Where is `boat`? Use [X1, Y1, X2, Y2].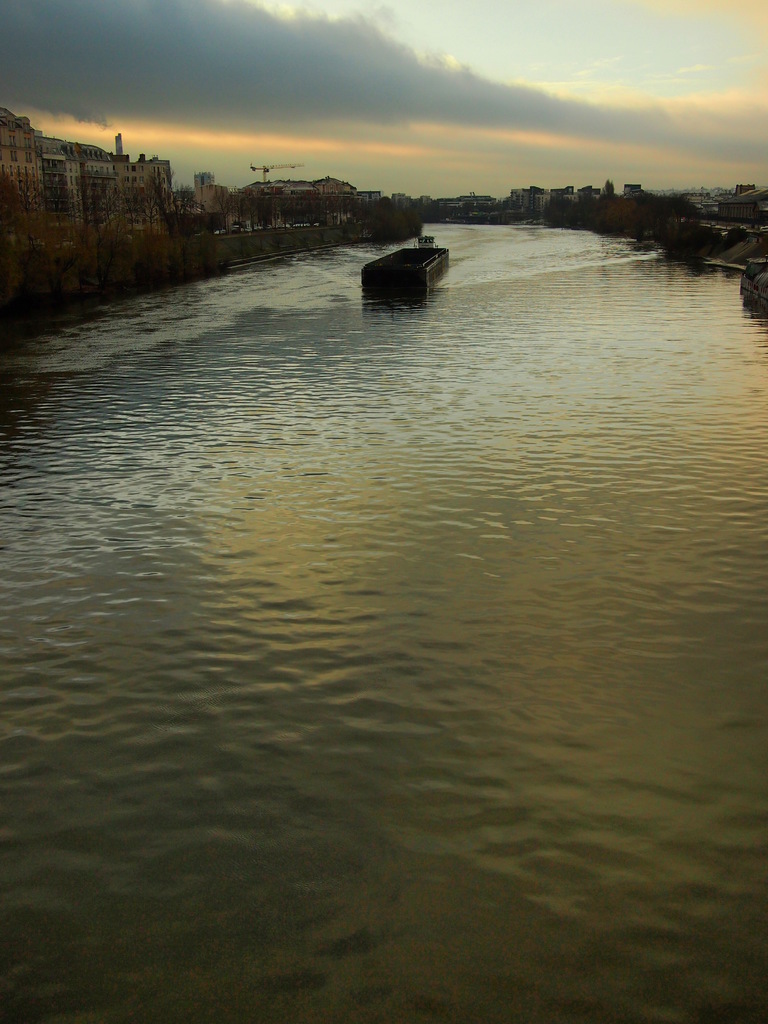
[357, 220, 461, 287].
